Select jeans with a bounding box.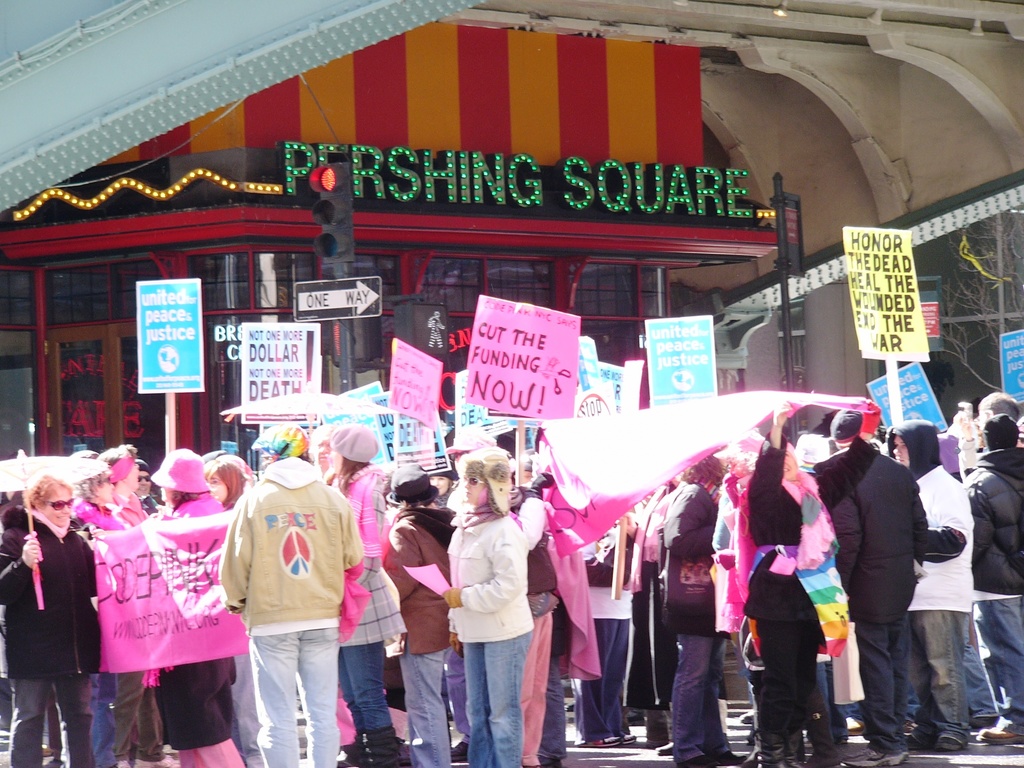
BBox(963, 615, 997, 716).
